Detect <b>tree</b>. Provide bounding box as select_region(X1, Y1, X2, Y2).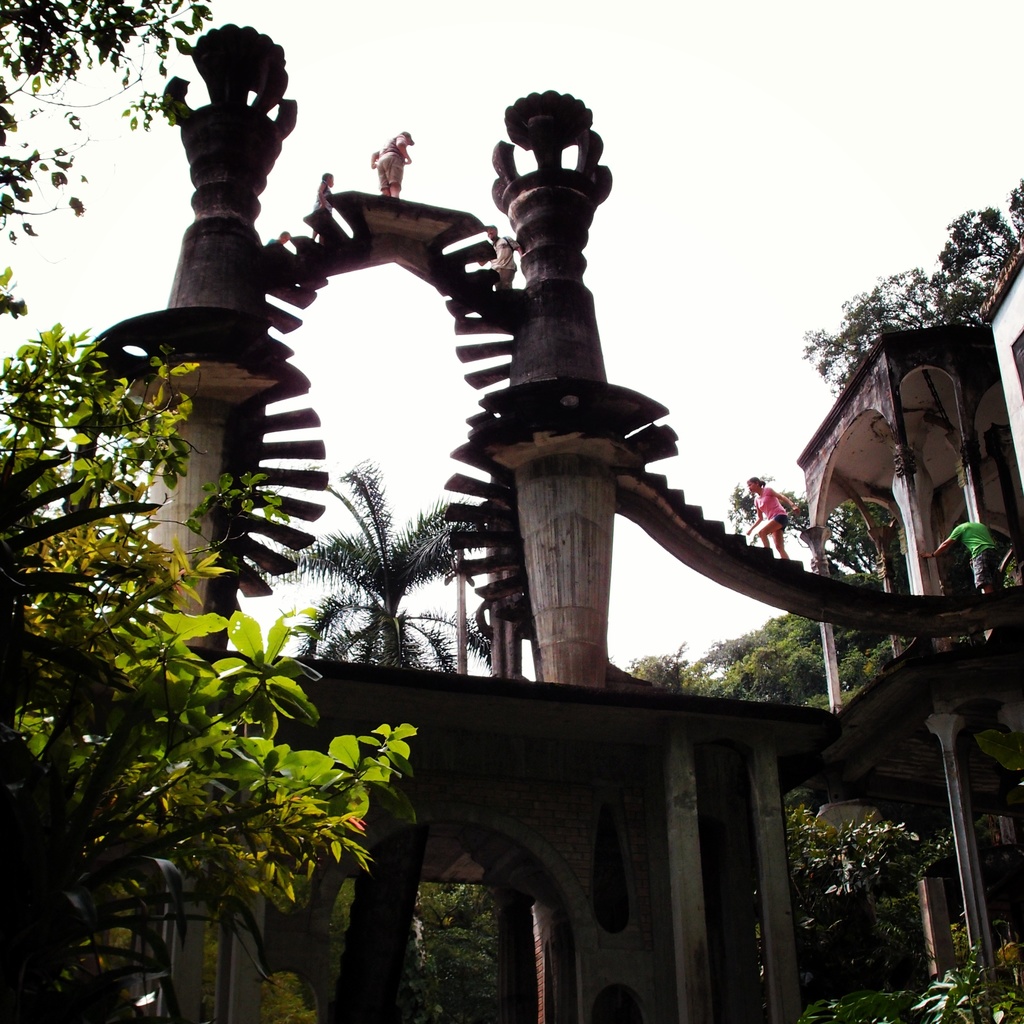
select_region(625, 657, 733, 705).
